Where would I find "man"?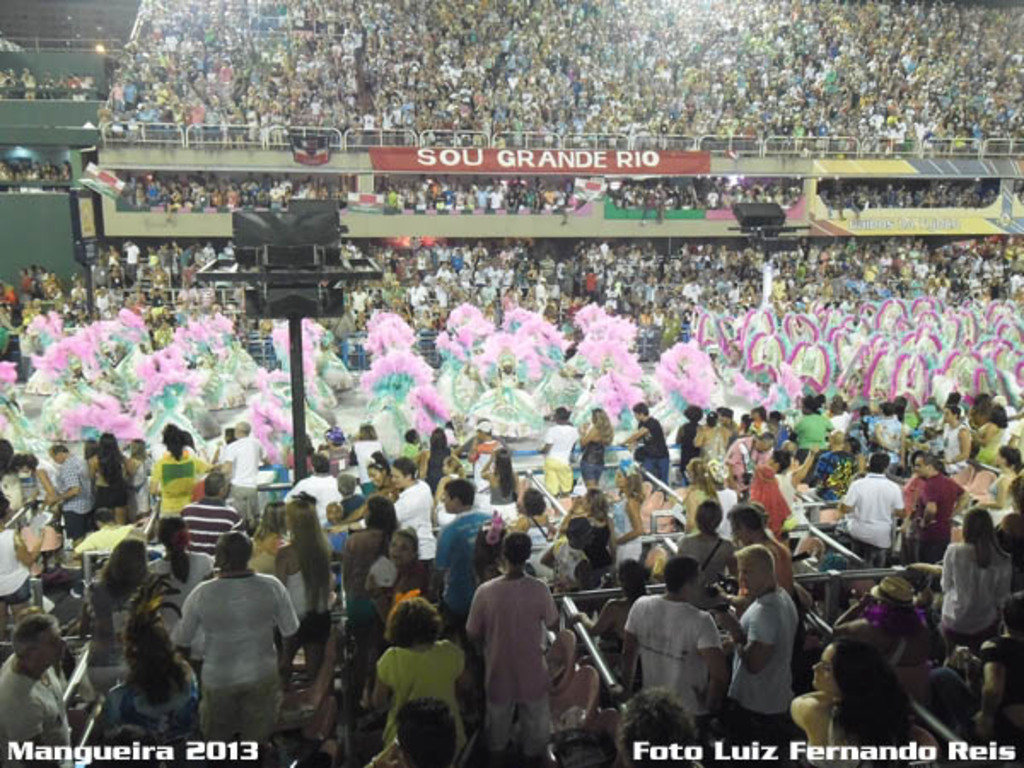
At l=620, t=553, r=730, b=766.
